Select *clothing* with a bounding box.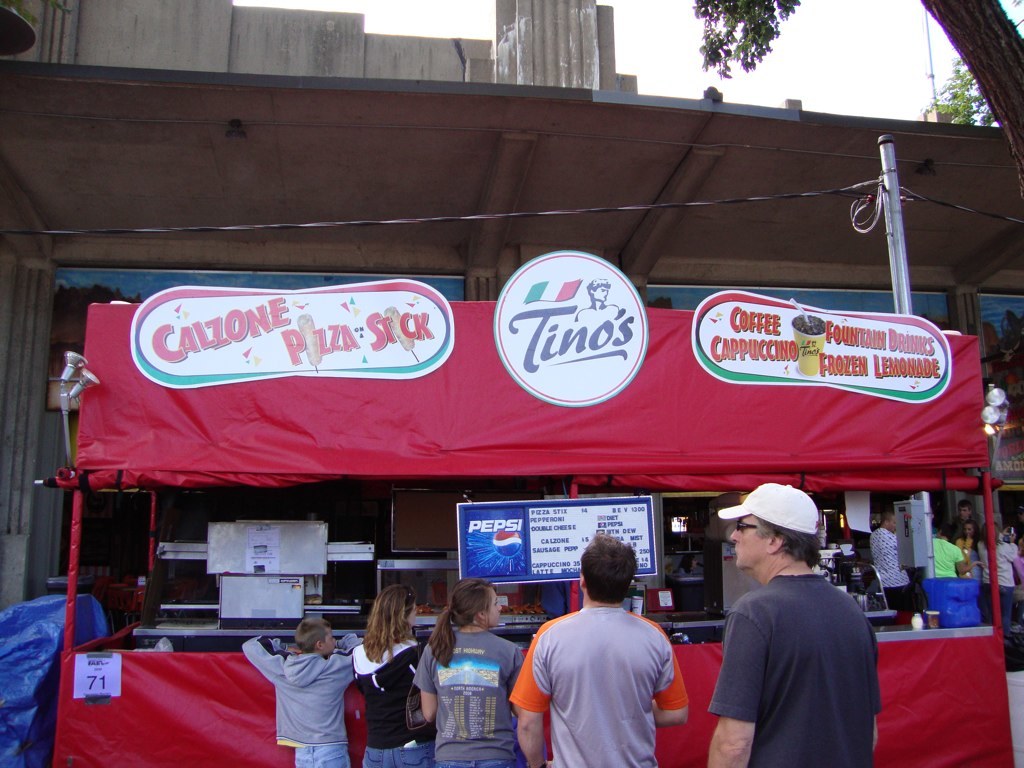
504, 598, 688, 767.
